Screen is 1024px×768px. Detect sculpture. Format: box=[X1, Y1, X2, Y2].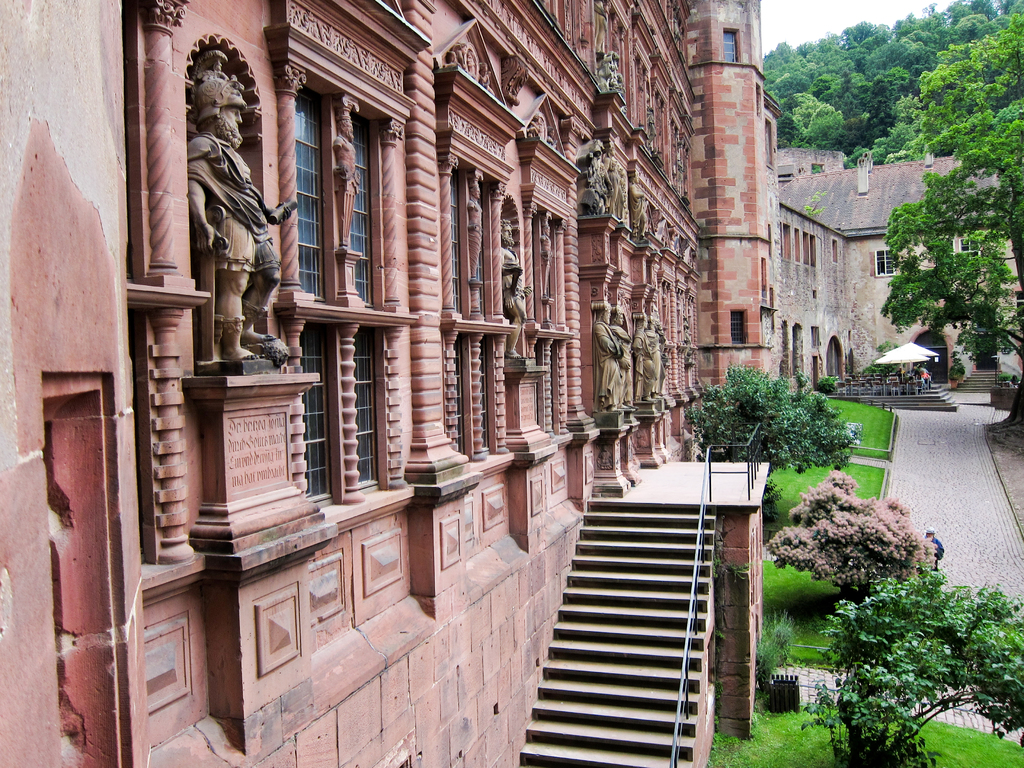
box=[641, 310, 673, 406].
